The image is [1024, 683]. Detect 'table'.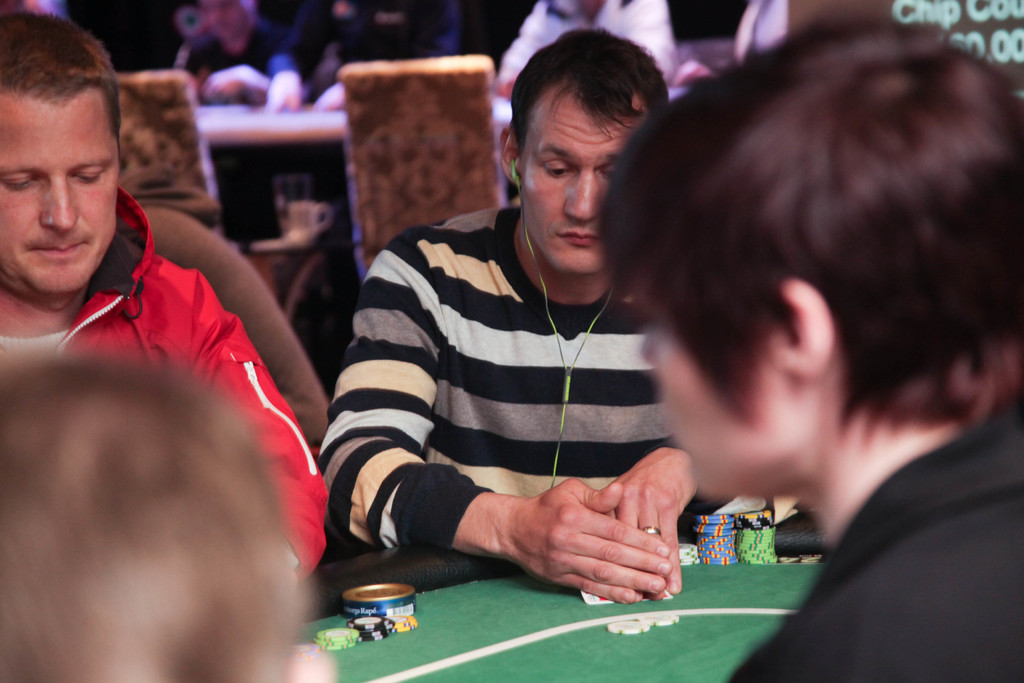
Detection: Rect(294, 541, 826, 682).
